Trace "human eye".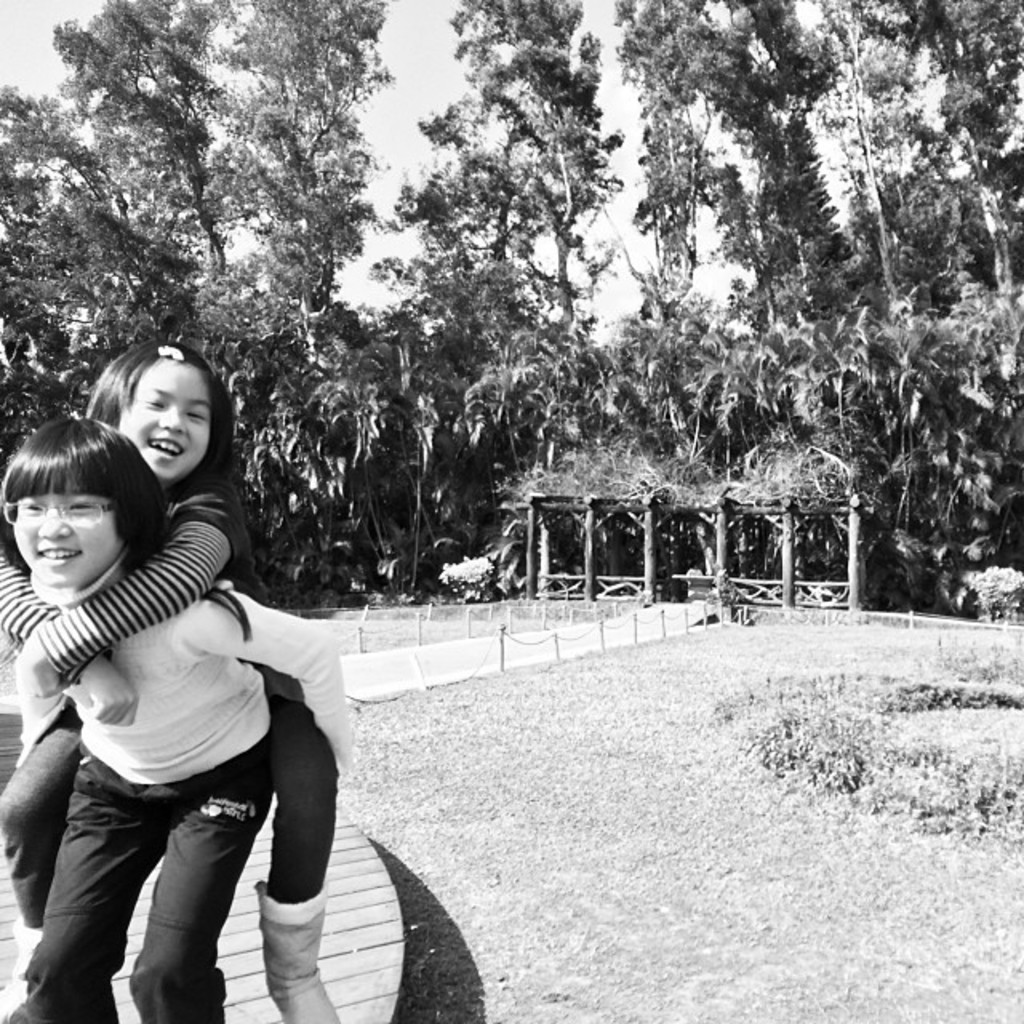
Traced to box=[66, 491, 98, 518].
